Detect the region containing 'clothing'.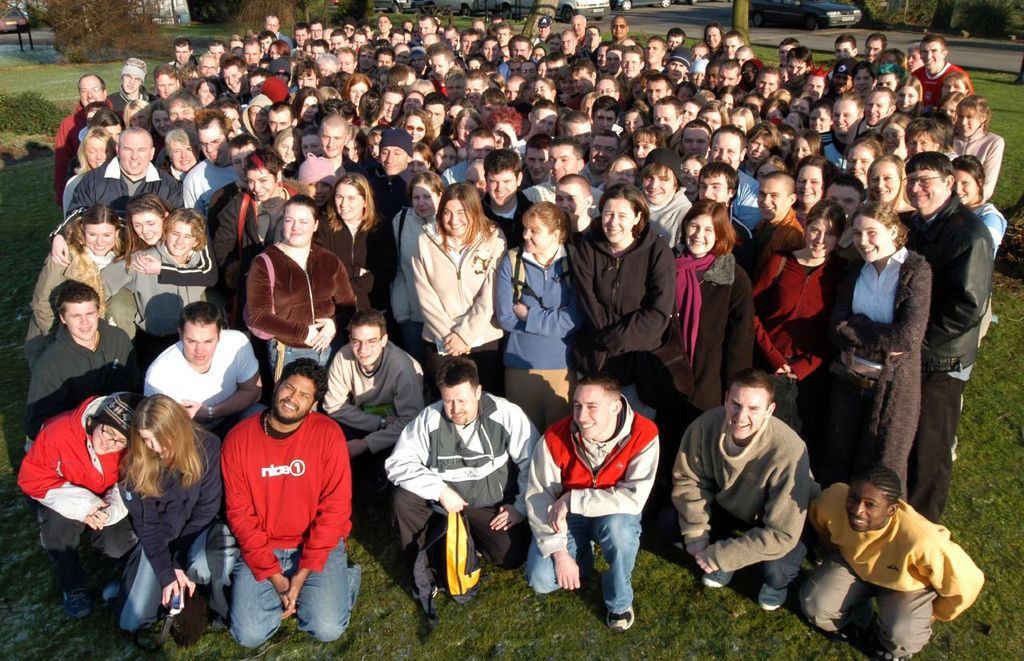
Rect(743, 232, 850, 394).
